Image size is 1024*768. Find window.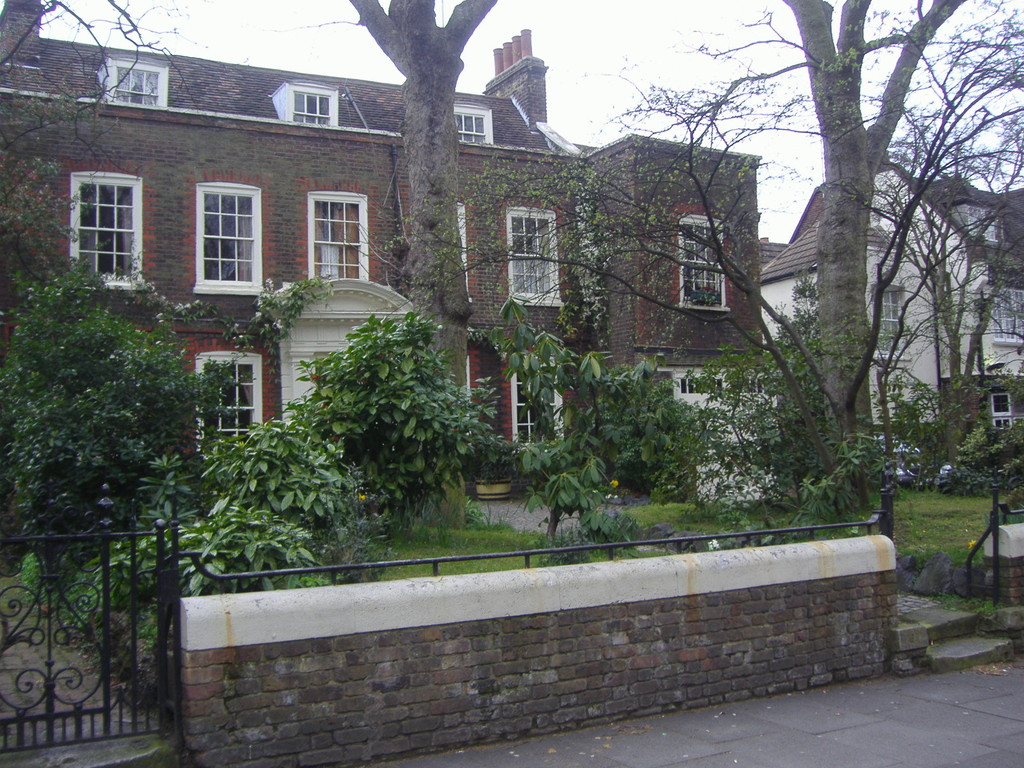
[x1=988, y1=285, x2=1023, y2=346].
